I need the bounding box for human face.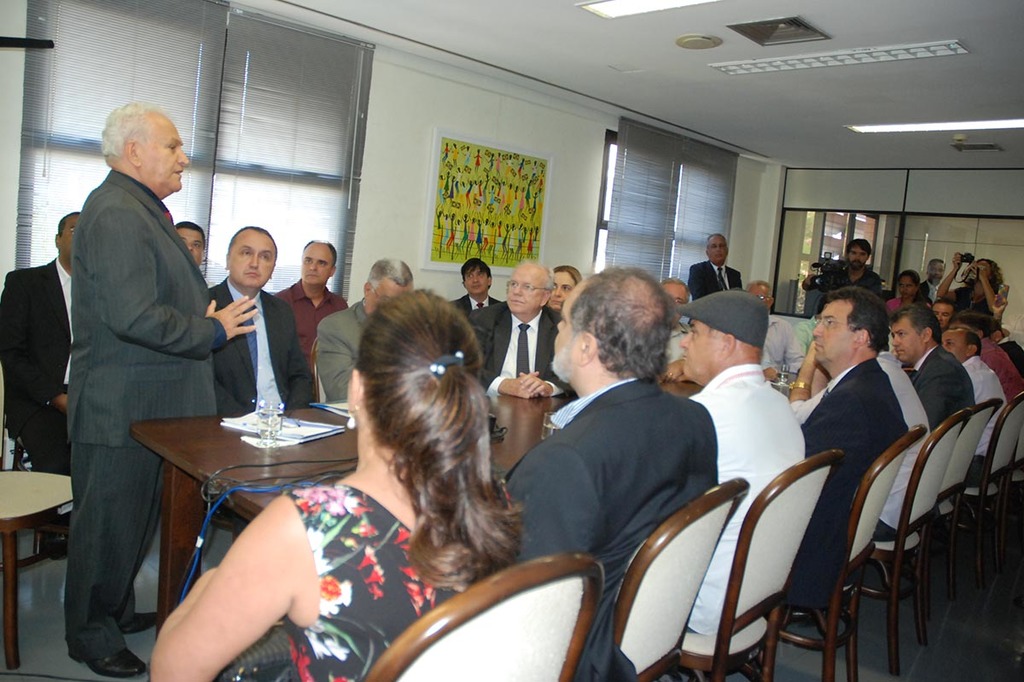
Here it is: 927 262 942 283.
